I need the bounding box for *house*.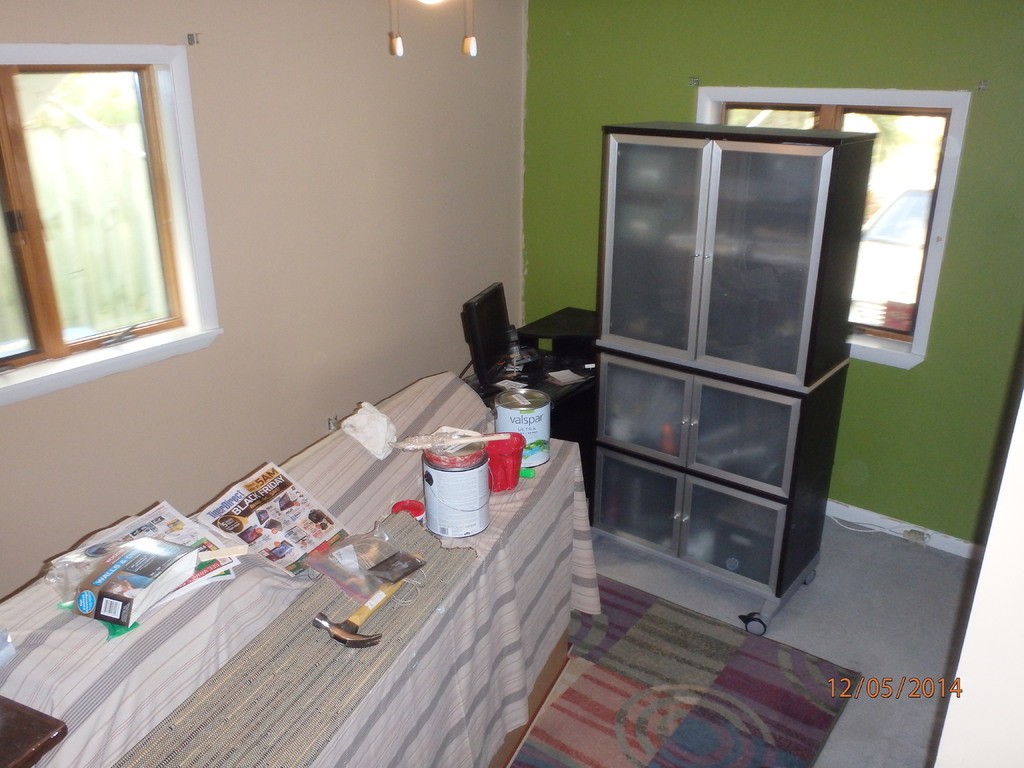
Here it is: crop(2, 0, 1023, 767).
